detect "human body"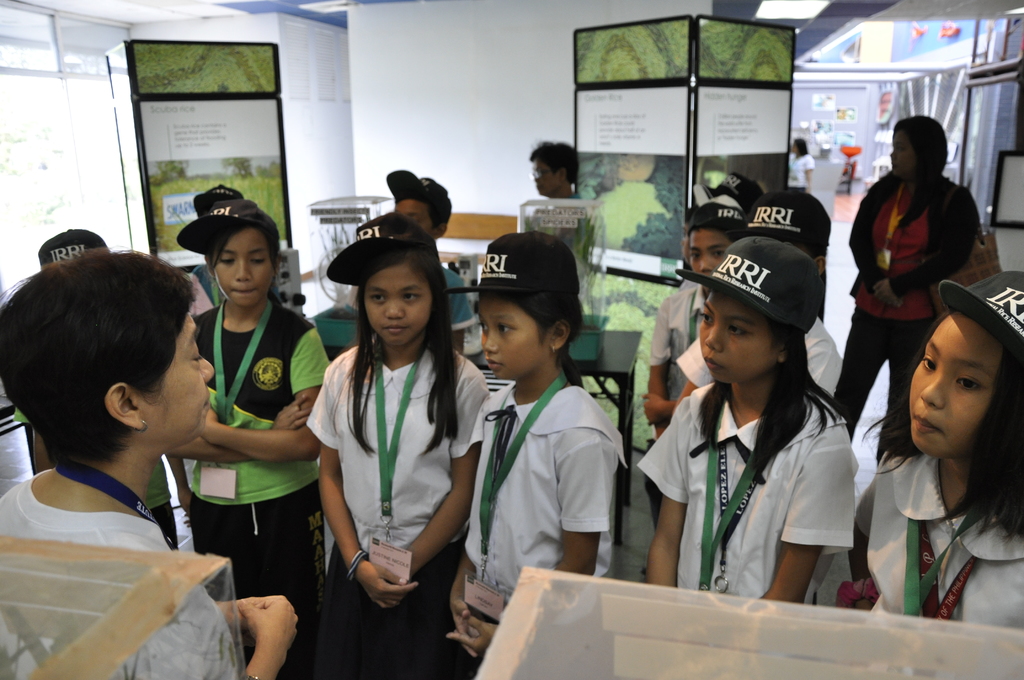
[x1=442, y1=266, x2=471, y2=355]
